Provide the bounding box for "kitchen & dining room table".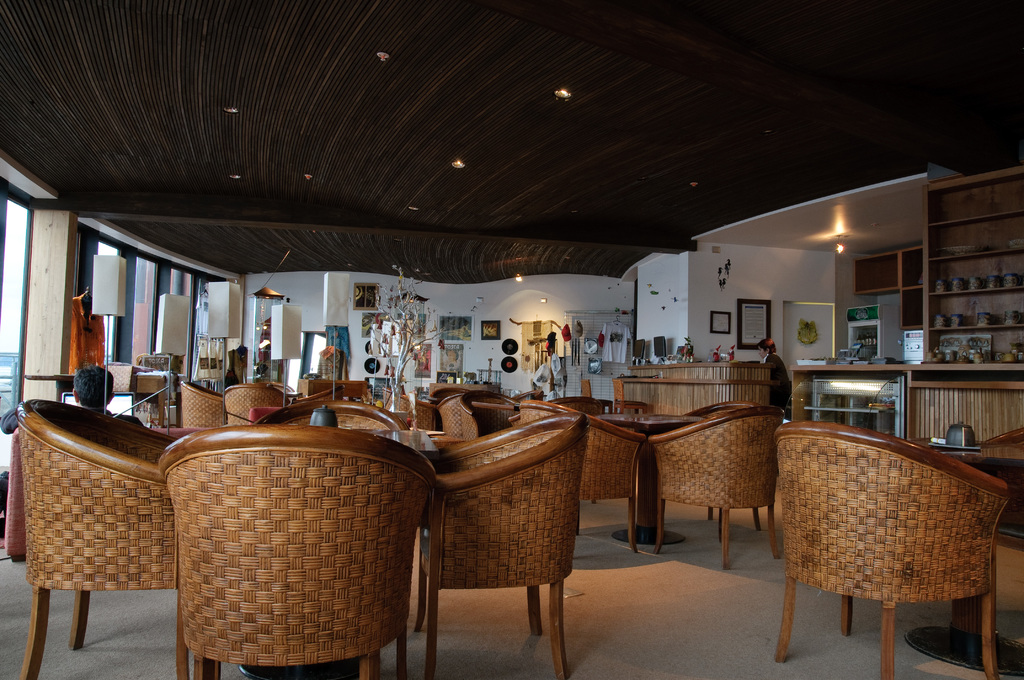
590 408 711 545.
